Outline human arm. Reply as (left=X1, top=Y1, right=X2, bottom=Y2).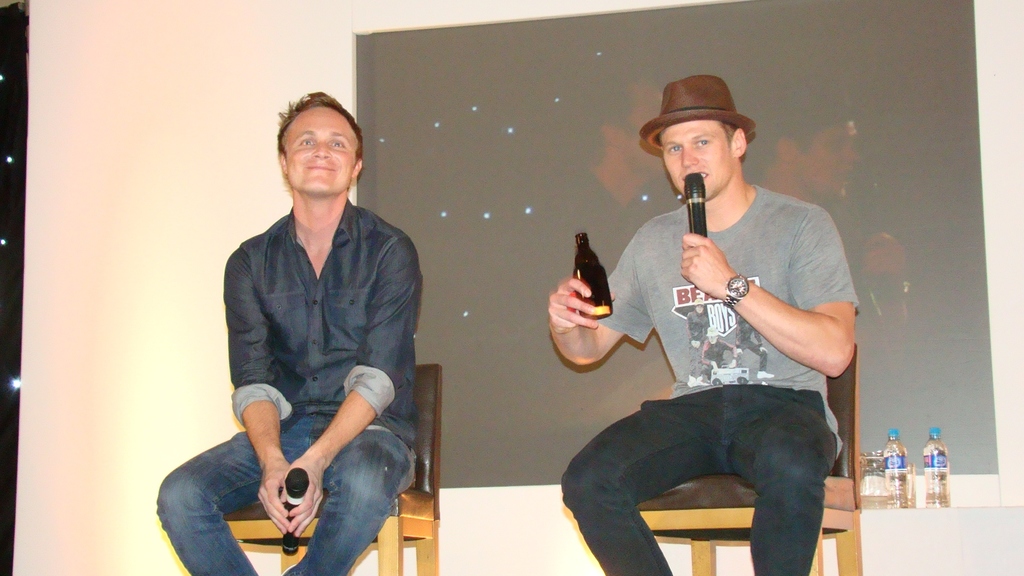
(left=234, top=237, right=286, bottom=538).
